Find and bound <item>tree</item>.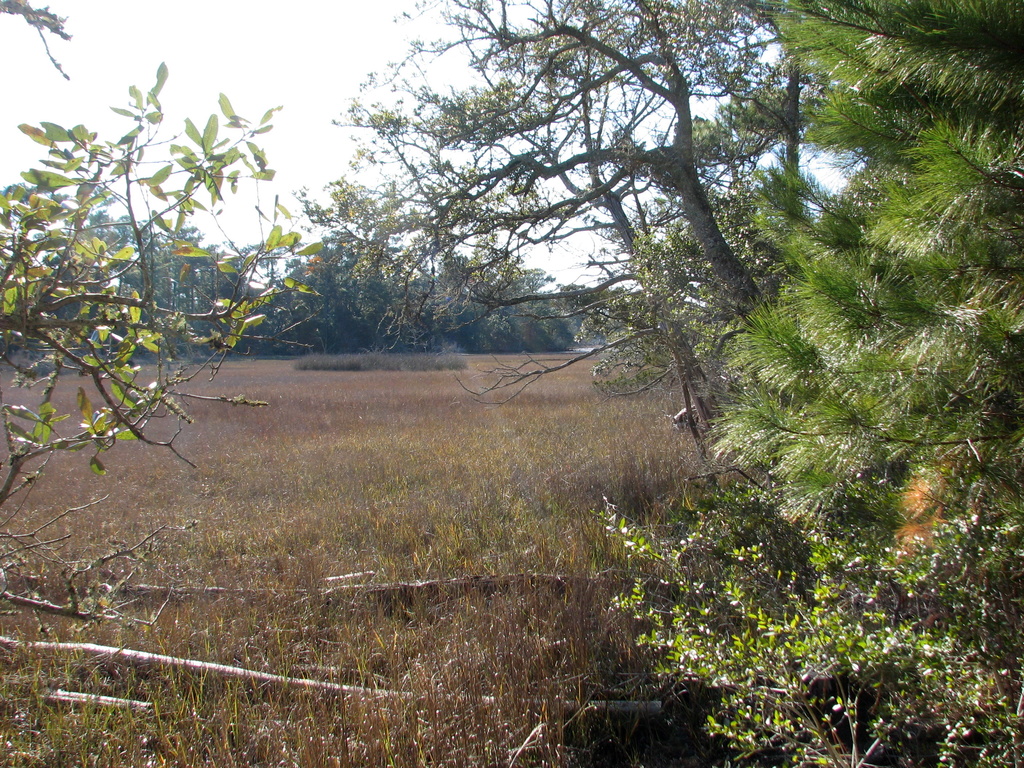
Bound: Rect(287, 0, 869, 446).
